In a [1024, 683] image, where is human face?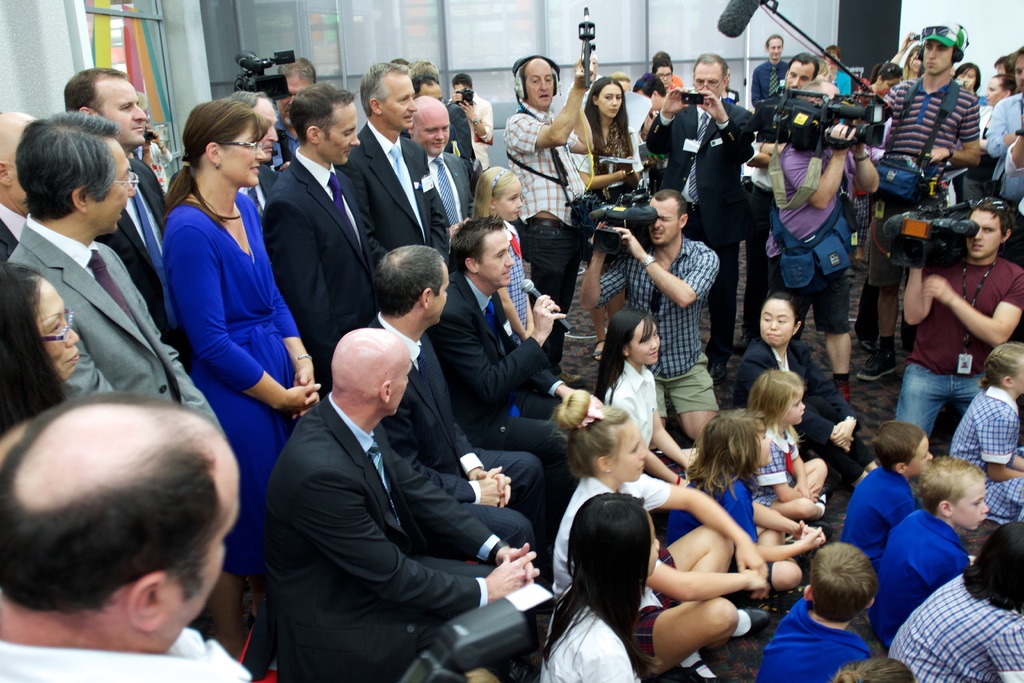
bbox=(632, 320, 659, 364).
